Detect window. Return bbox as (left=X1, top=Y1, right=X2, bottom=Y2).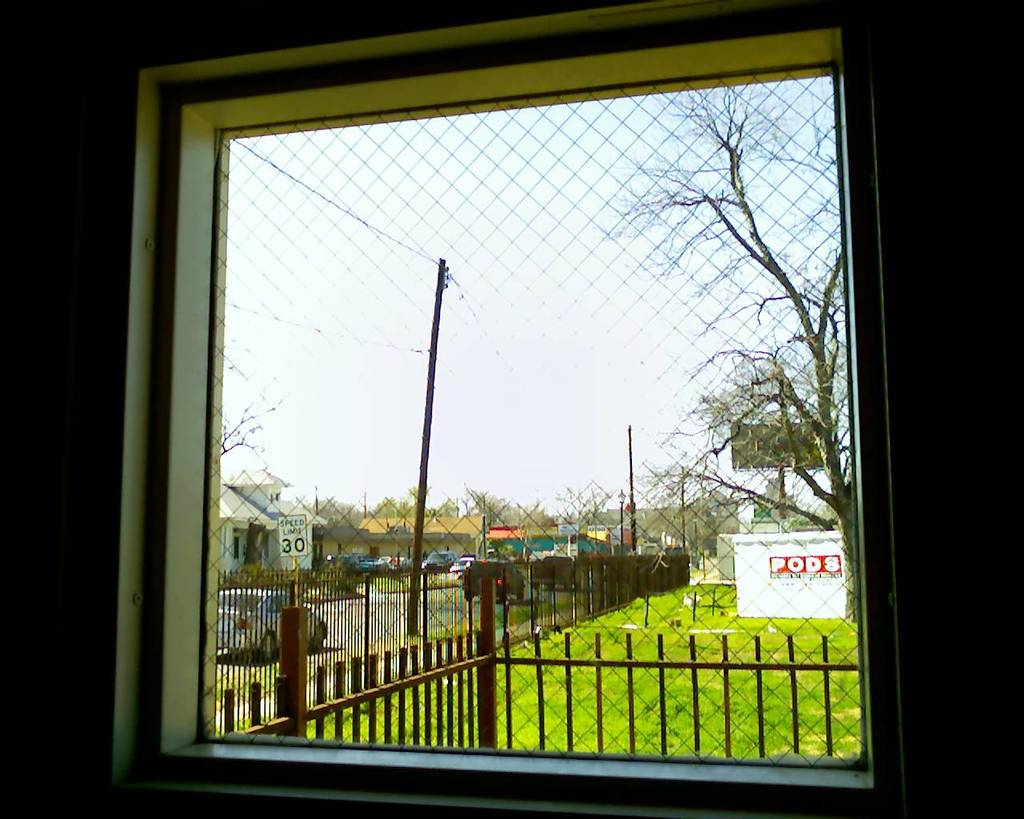
(left=164, top=81, right=890, bottom=746).
